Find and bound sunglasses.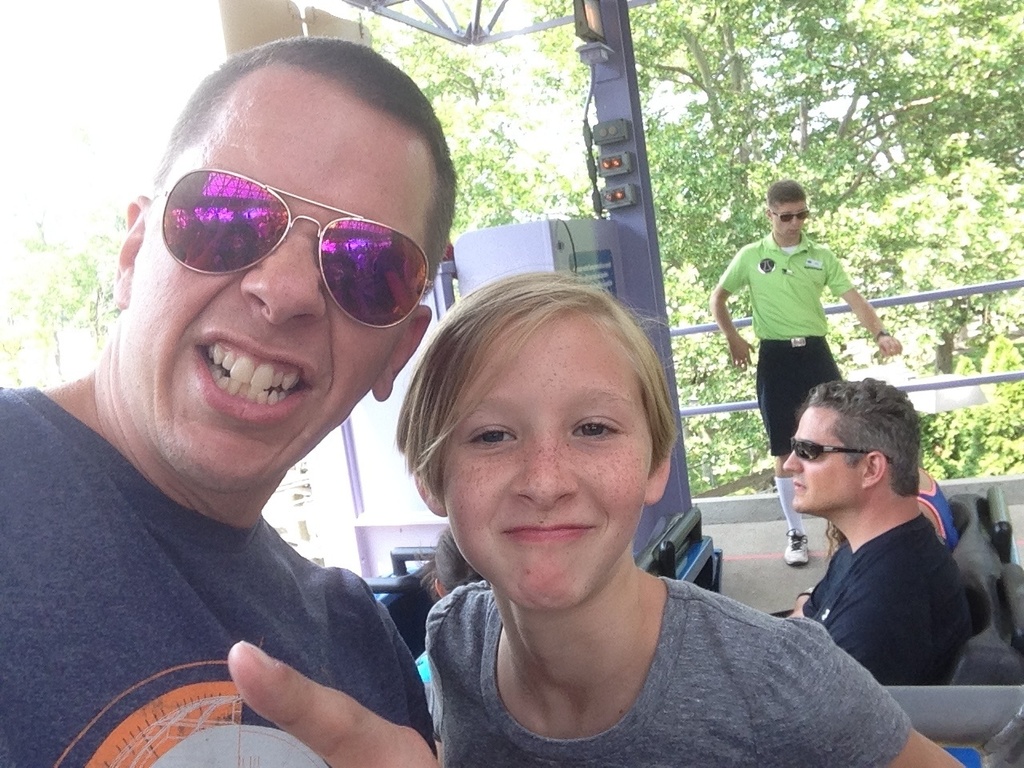
Bound: <region>150, 166, 432, 330</region>.
